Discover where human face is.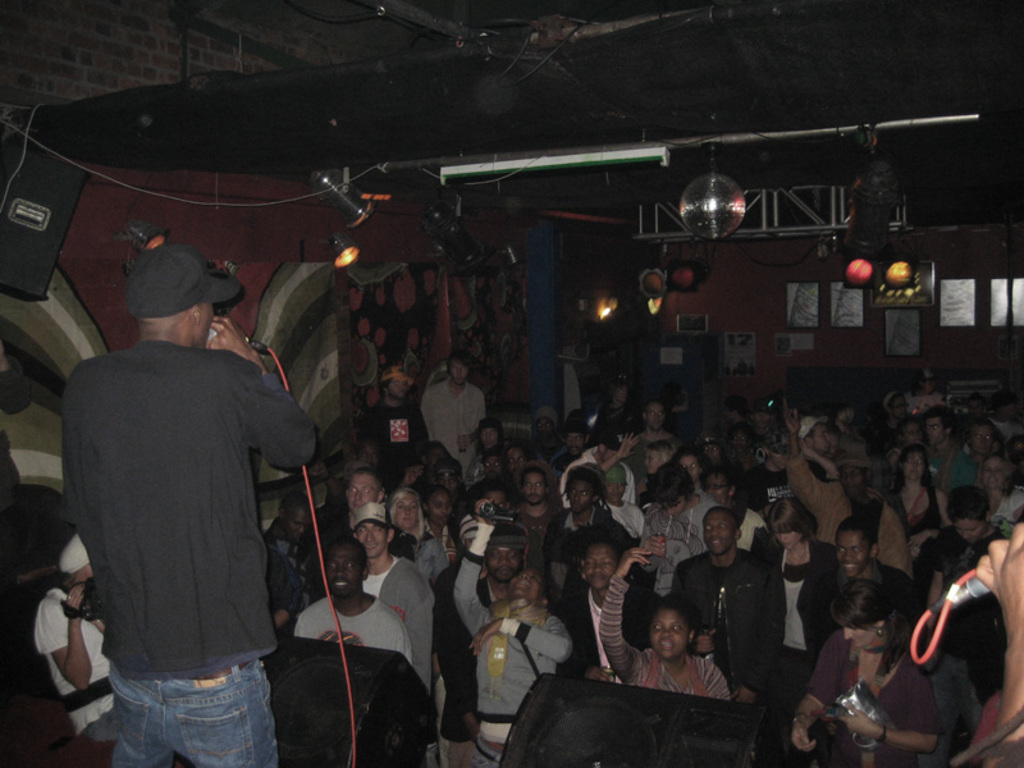
Discovered at [676, 454, 700, 480].
